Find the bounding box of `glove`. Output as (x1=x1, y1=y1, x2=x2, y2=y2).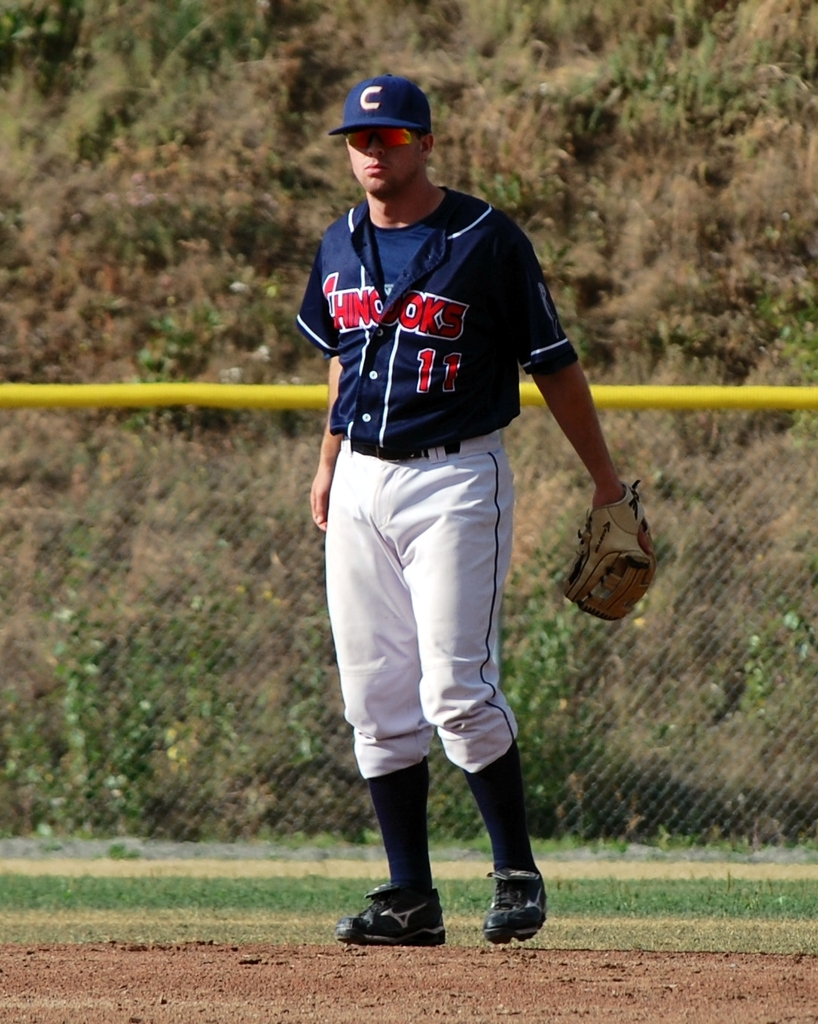
(x1=565, y1=481, x2=657, y2=622).
